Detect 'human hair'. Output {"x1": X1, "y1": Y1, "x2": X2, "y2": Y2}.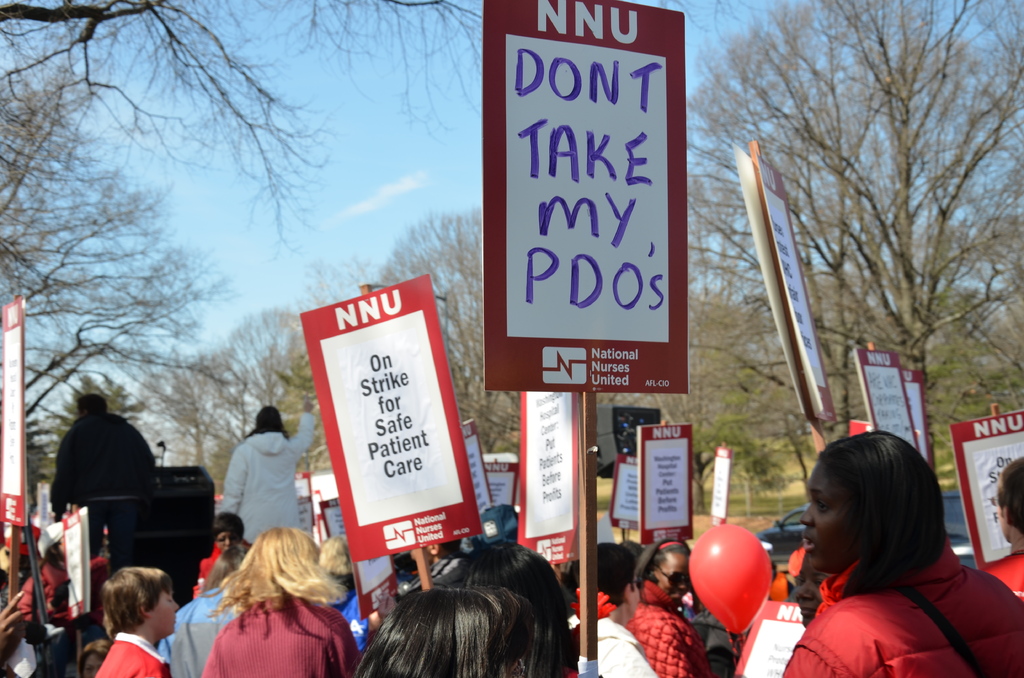
{"x1": 254, "y1": 408, "x2": 280, "y2": 435}.
